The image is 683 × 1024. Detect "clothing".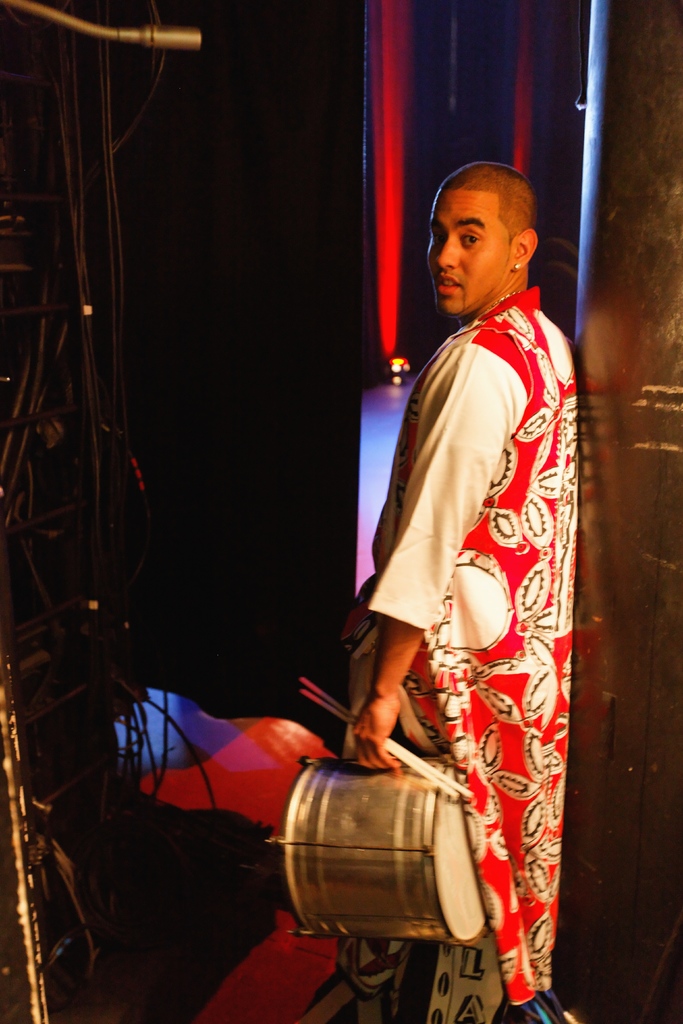
Detection: {"left": 362, "top": 257, "right": 588, "bottom": 922}.
